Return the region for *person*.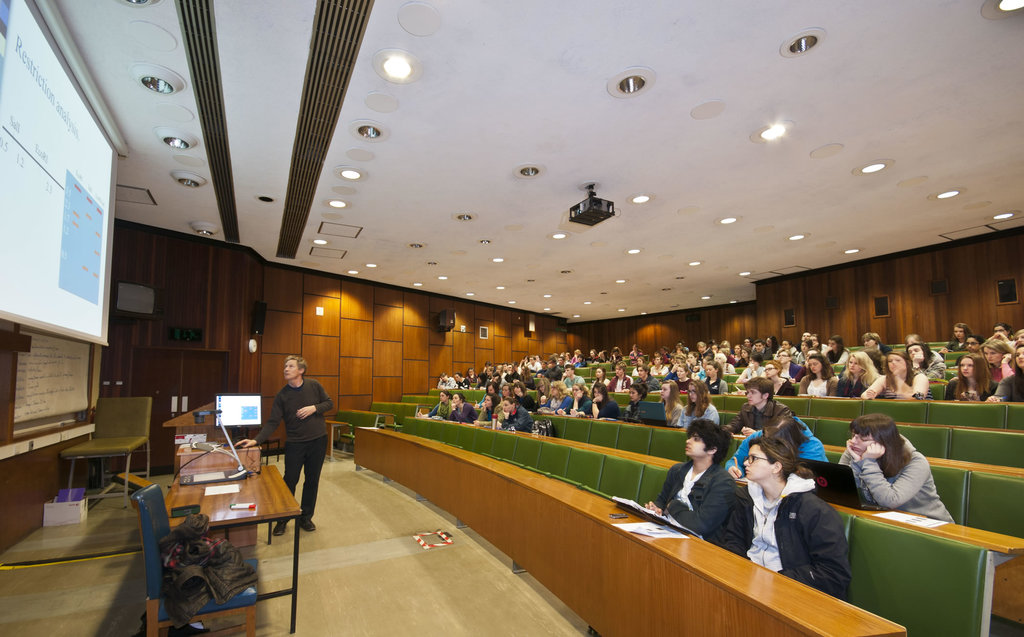
[x1=260, y1=351, x2=325, y2=534].
